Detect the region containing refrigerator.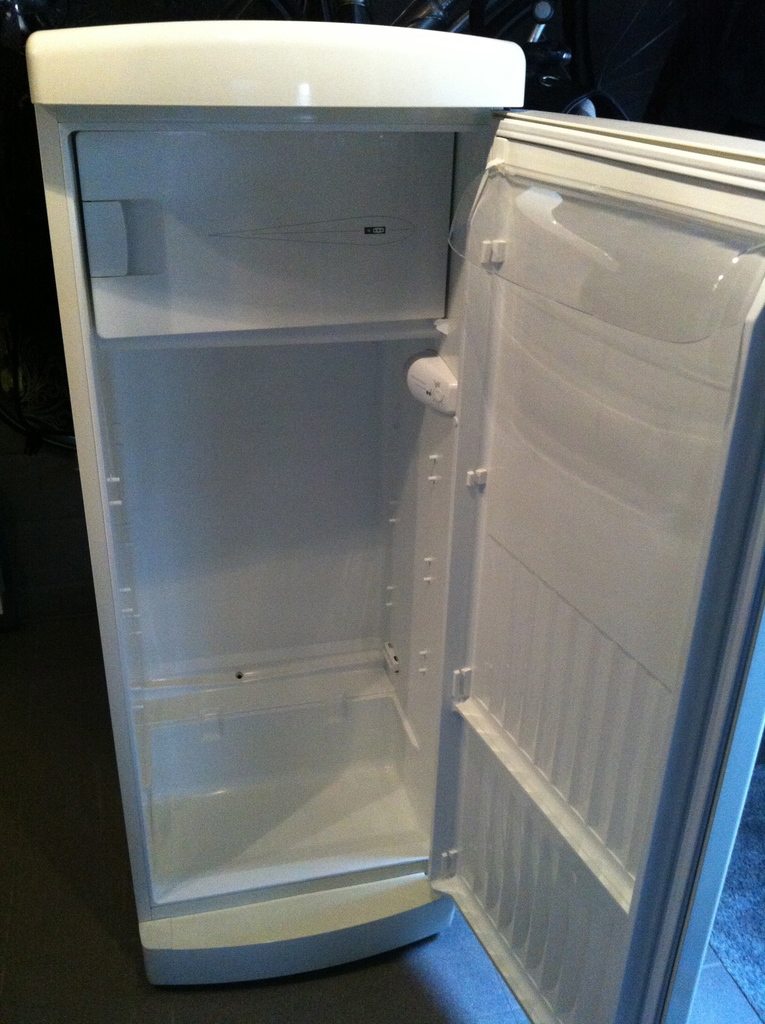
bbox(54, 43, 748, 1018).
